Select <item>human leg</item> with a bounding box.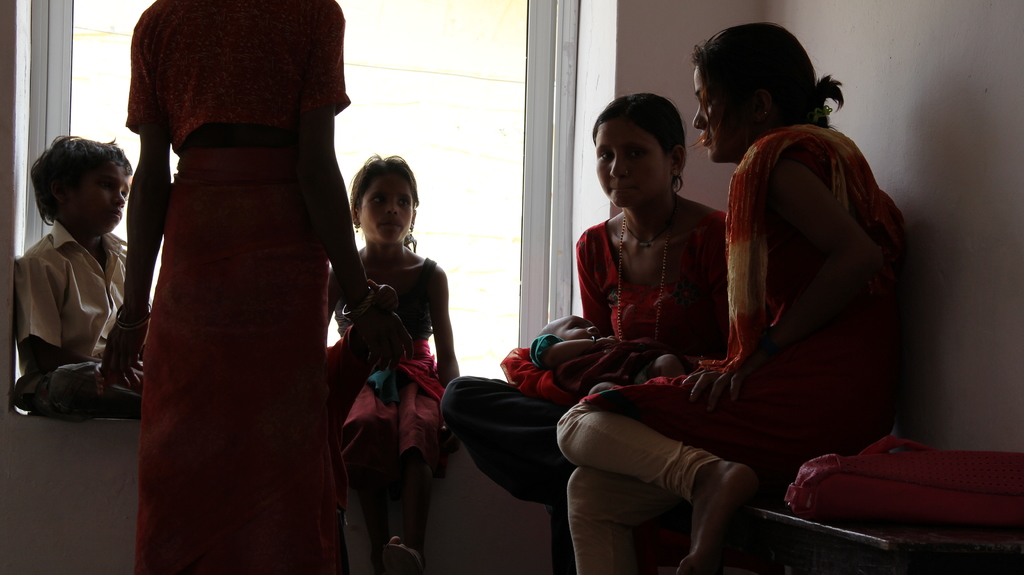
locate(558, 344, 785, 574).
